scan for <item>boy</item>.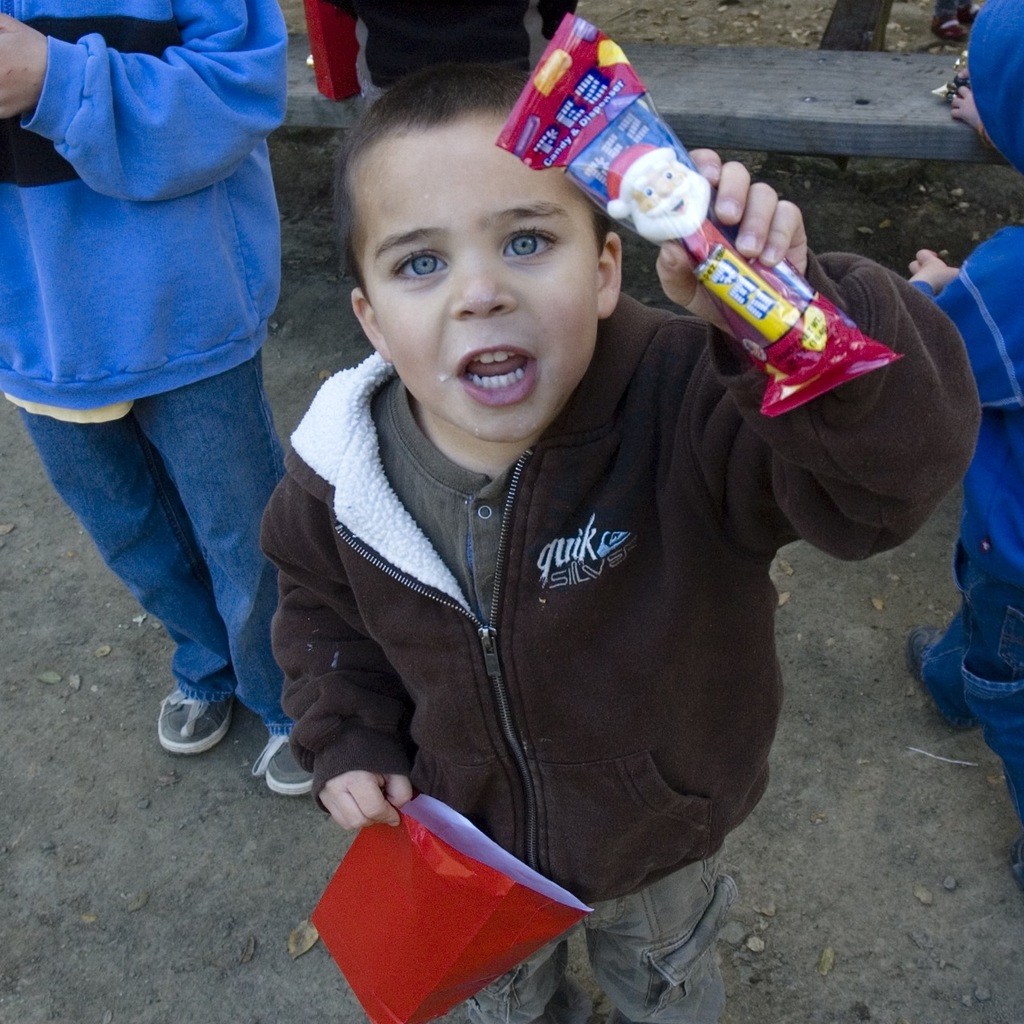
Scan result: (209,16,913,986).
